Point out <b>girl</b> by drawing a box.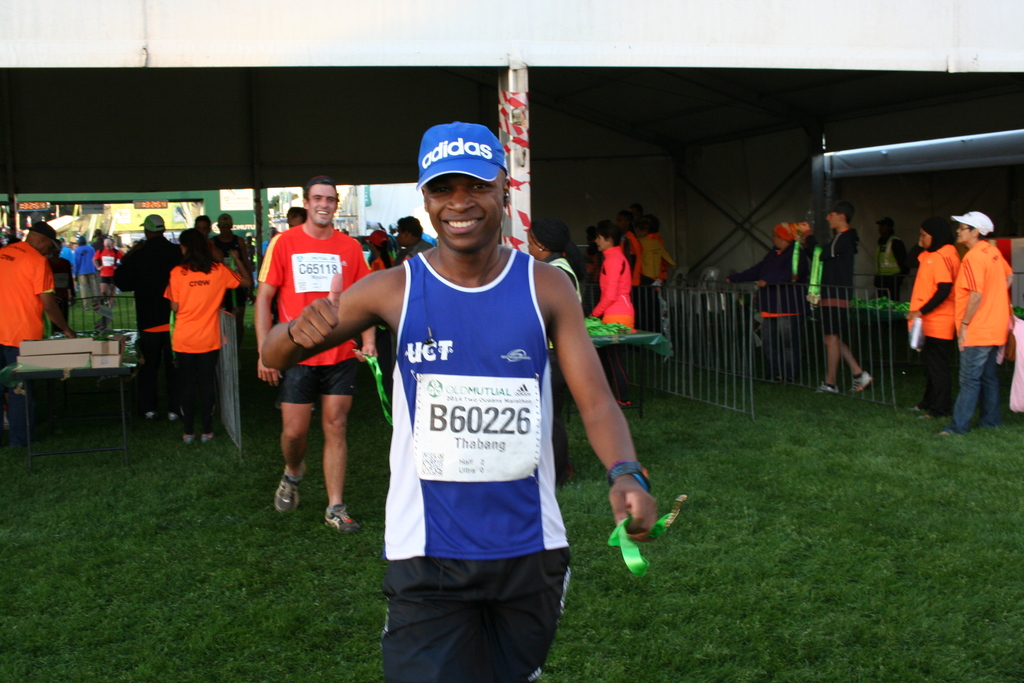
rect(165, 231, 262, 443).
